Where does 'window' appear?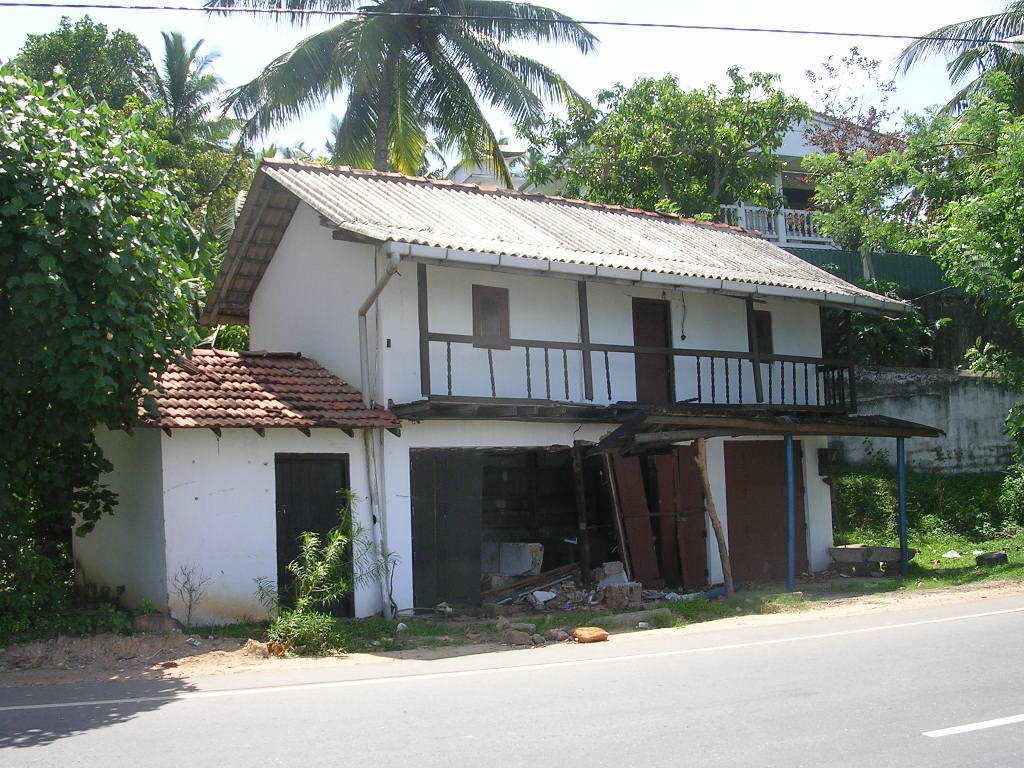
Appears at <bbox>746, 309, 771, 367</bbox>.
